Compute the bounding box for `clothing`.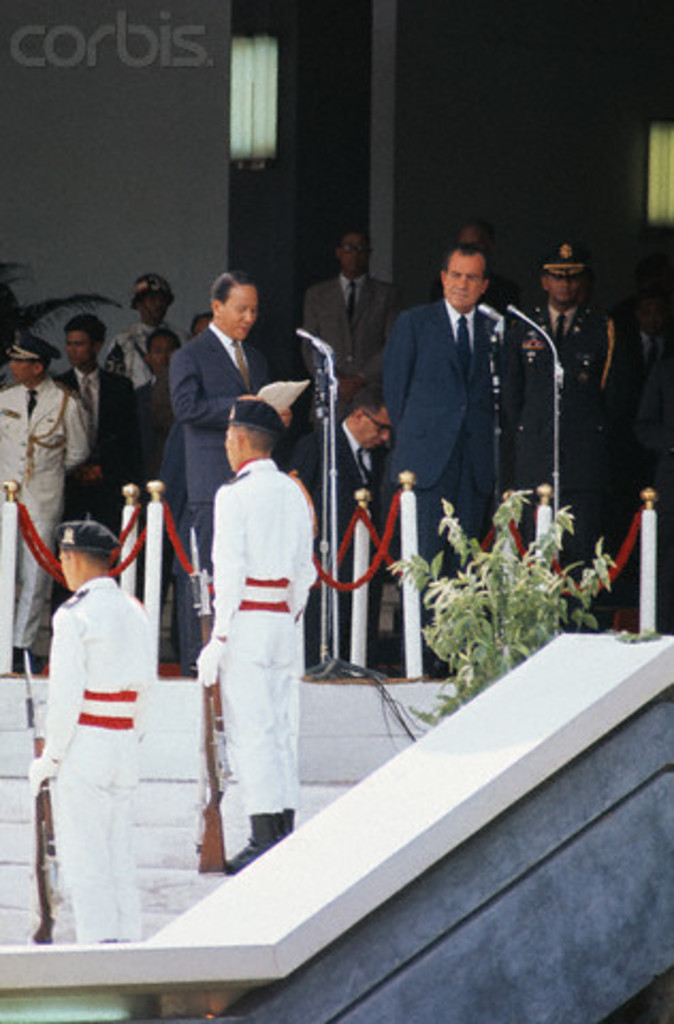
left=382, top=301, right=510, bottom=649.
